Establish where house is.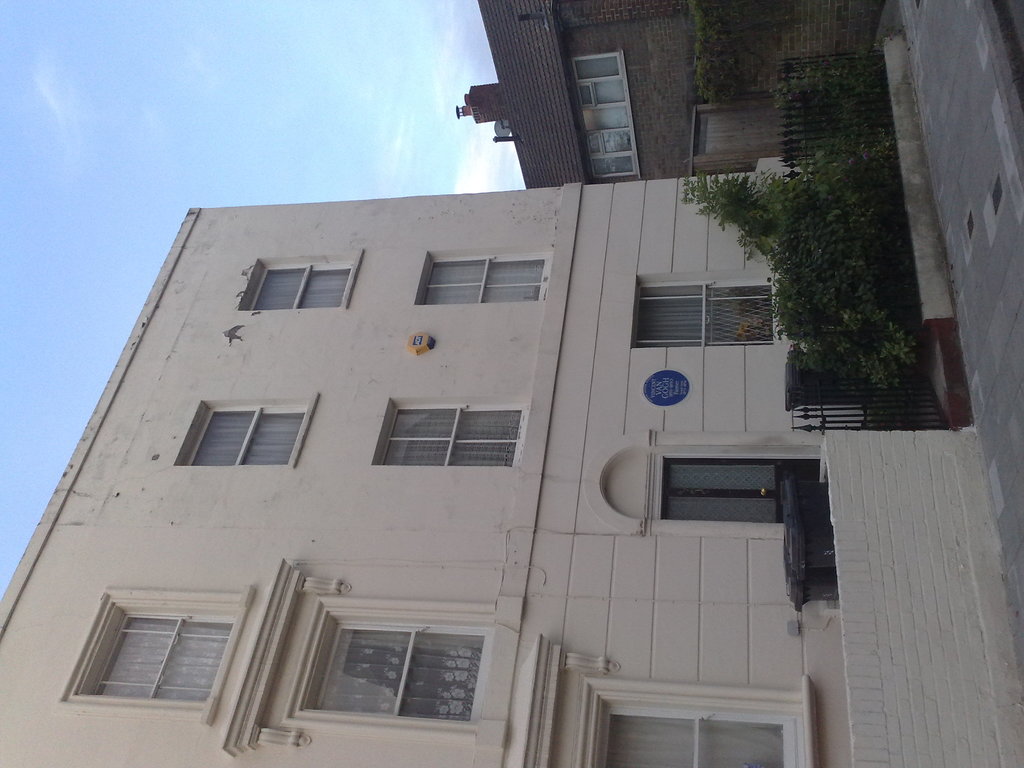
Established at region(0, 19, 966, 767).
